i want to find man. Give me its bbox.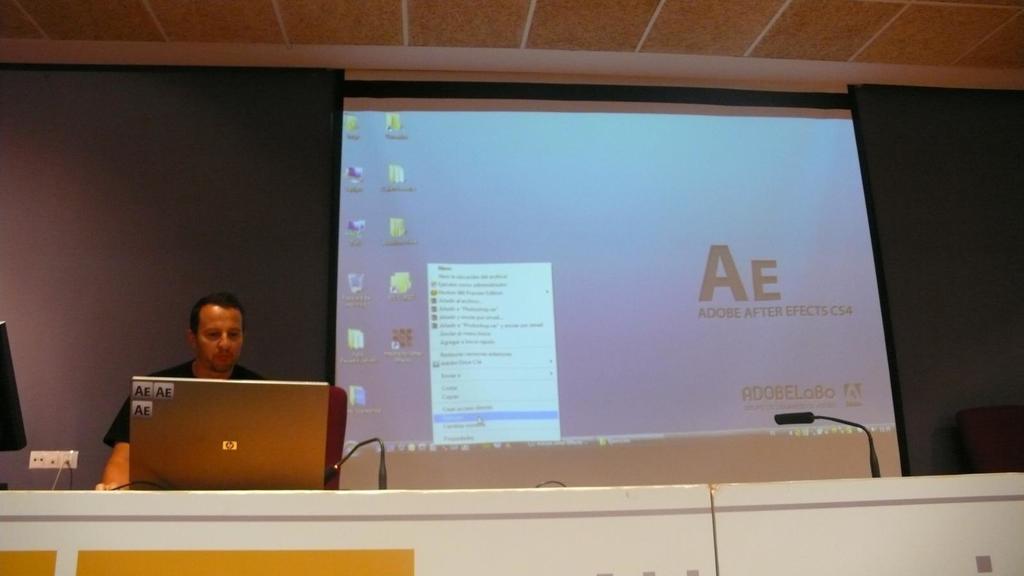
rect(148, 298, 270, 401).
